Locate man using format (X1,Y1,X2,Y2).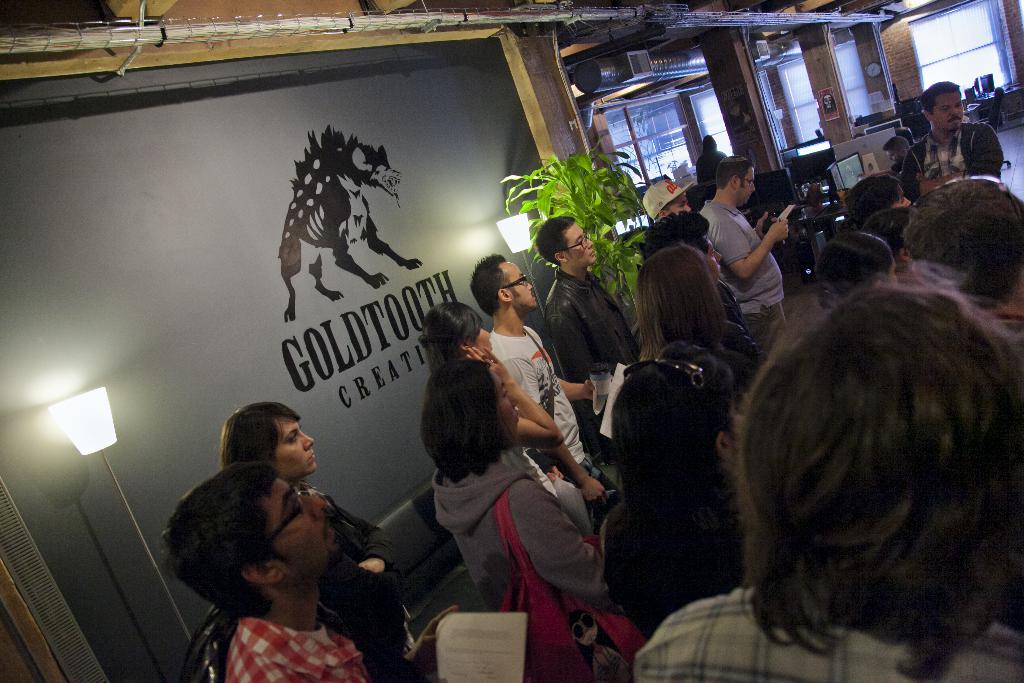
(636,209,755,335).
